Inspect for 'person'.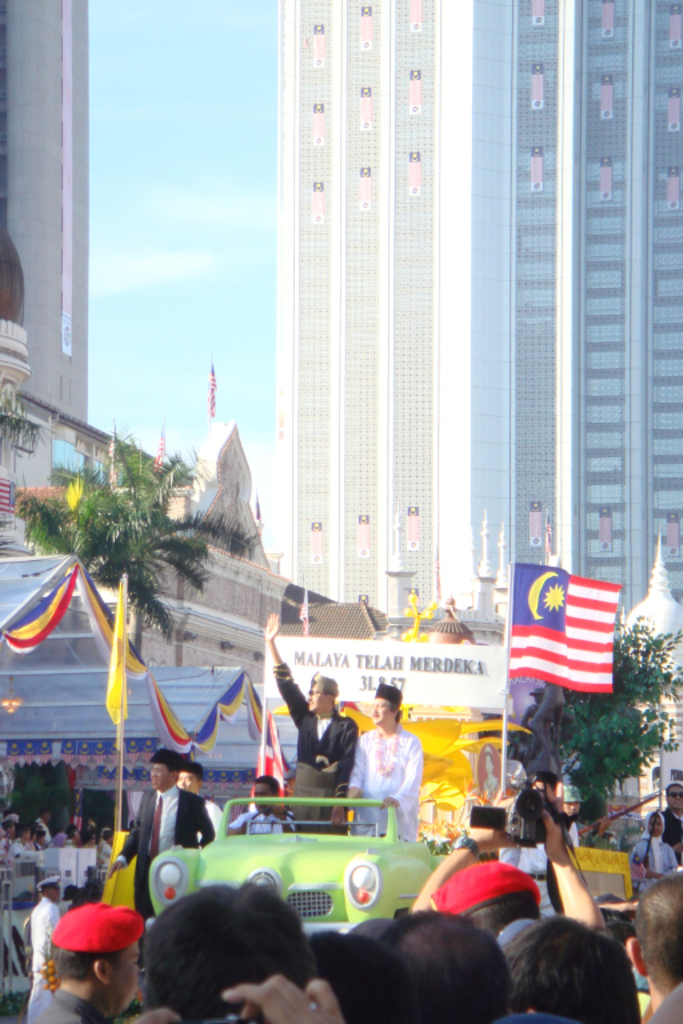
Inspection: rect(356, 907, 523, 1023).
